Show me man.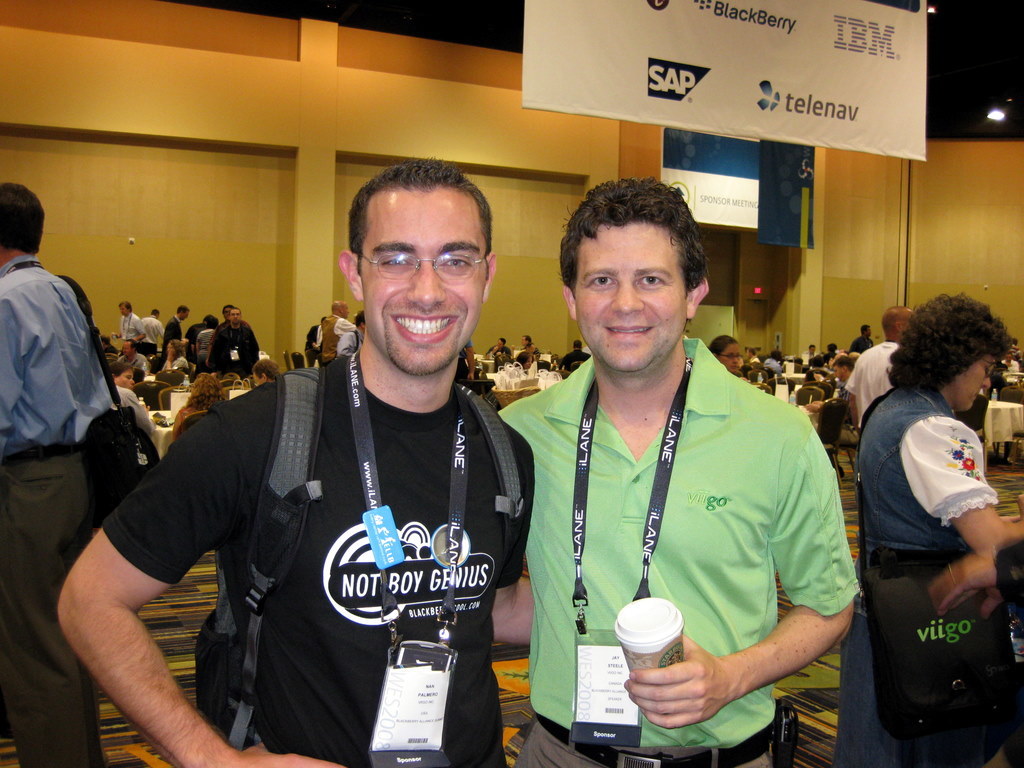
man is here: (208, 305, 259, 377).
